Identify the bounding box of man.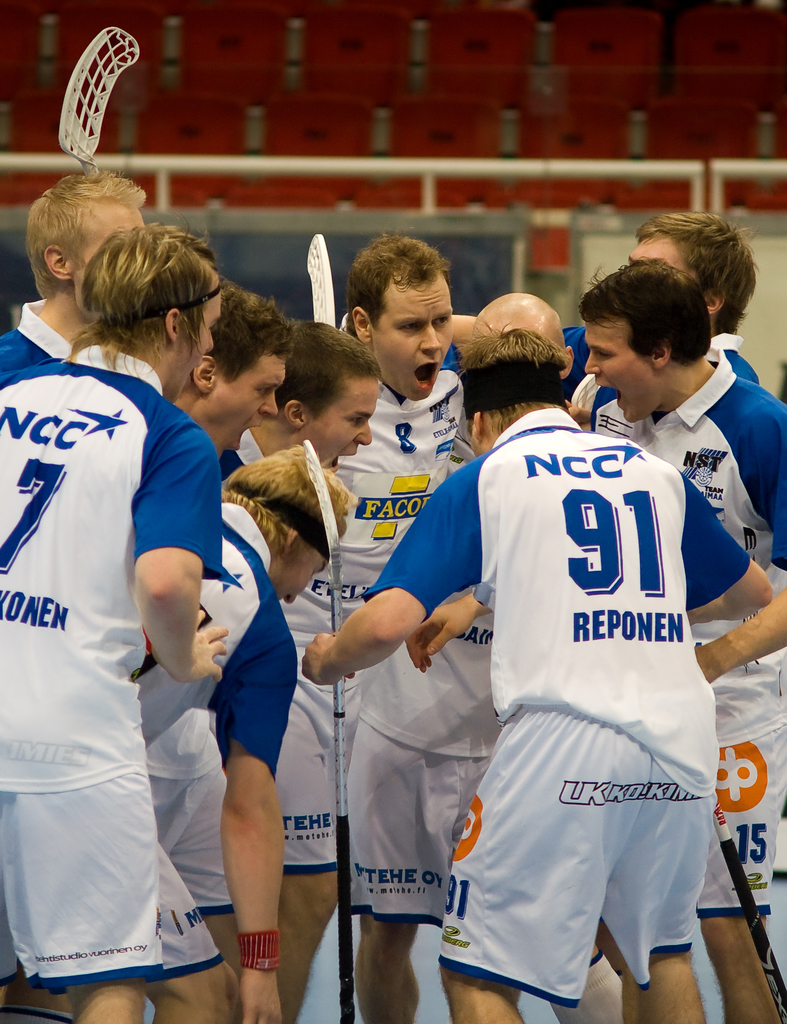
box=[0, 168, 156, 393].
